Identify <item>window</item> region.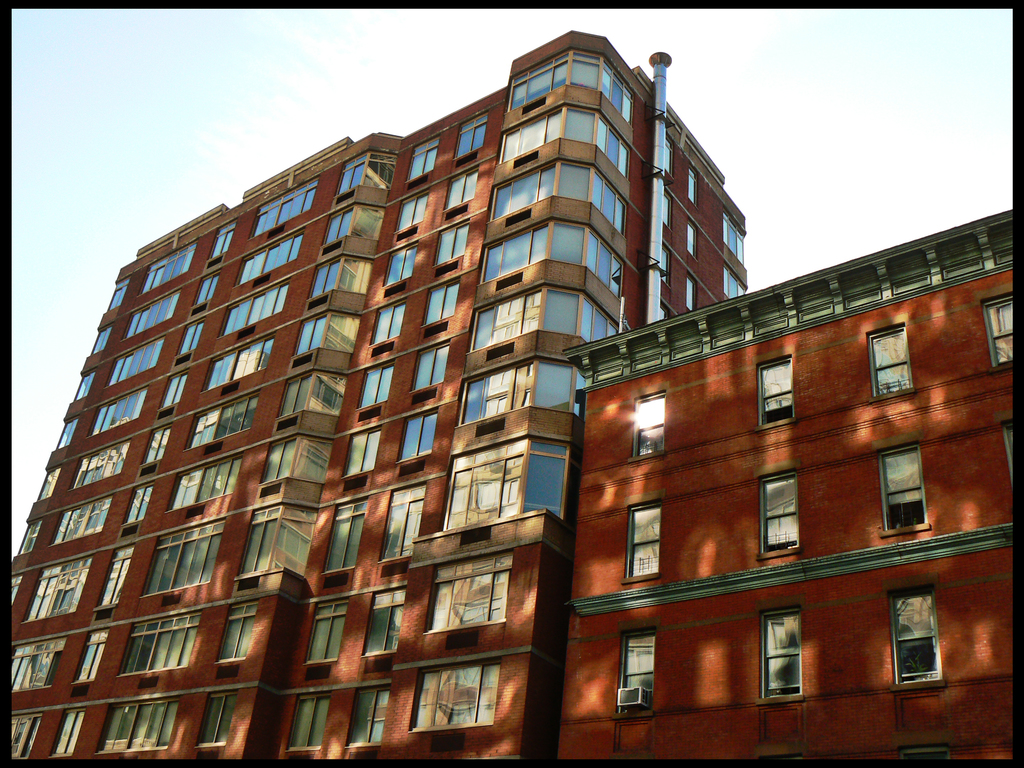
Region: (left=117, top=615, right=202, bottom=675).
